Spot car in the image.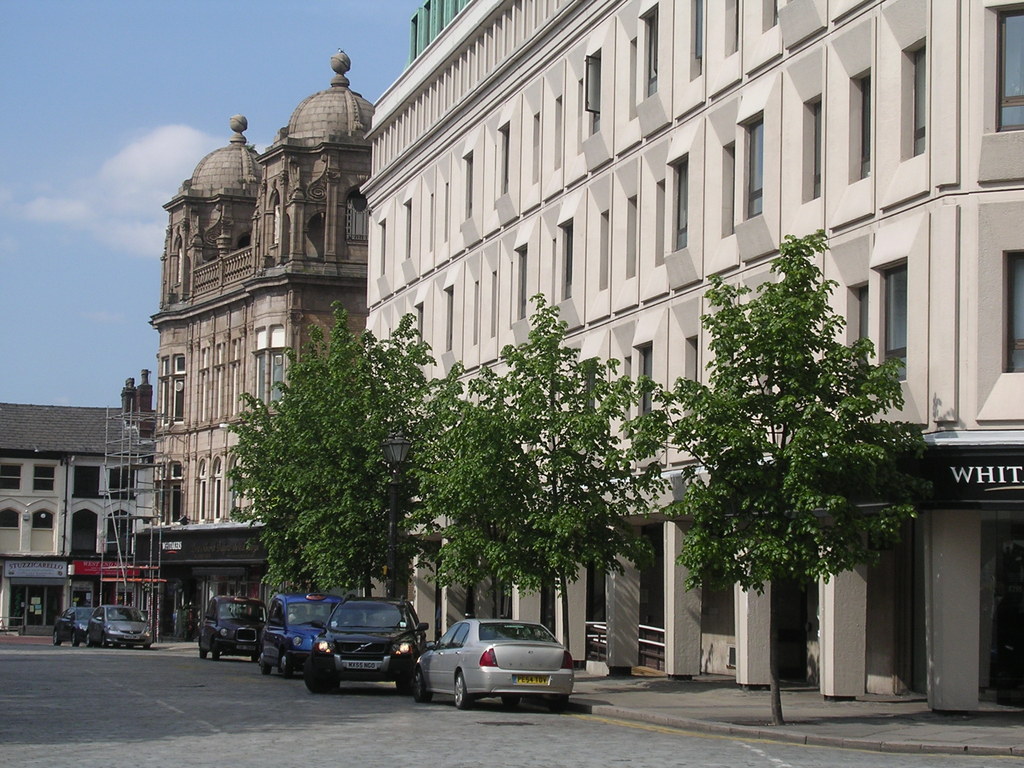
car found at box(404, 635, 575, 717).
